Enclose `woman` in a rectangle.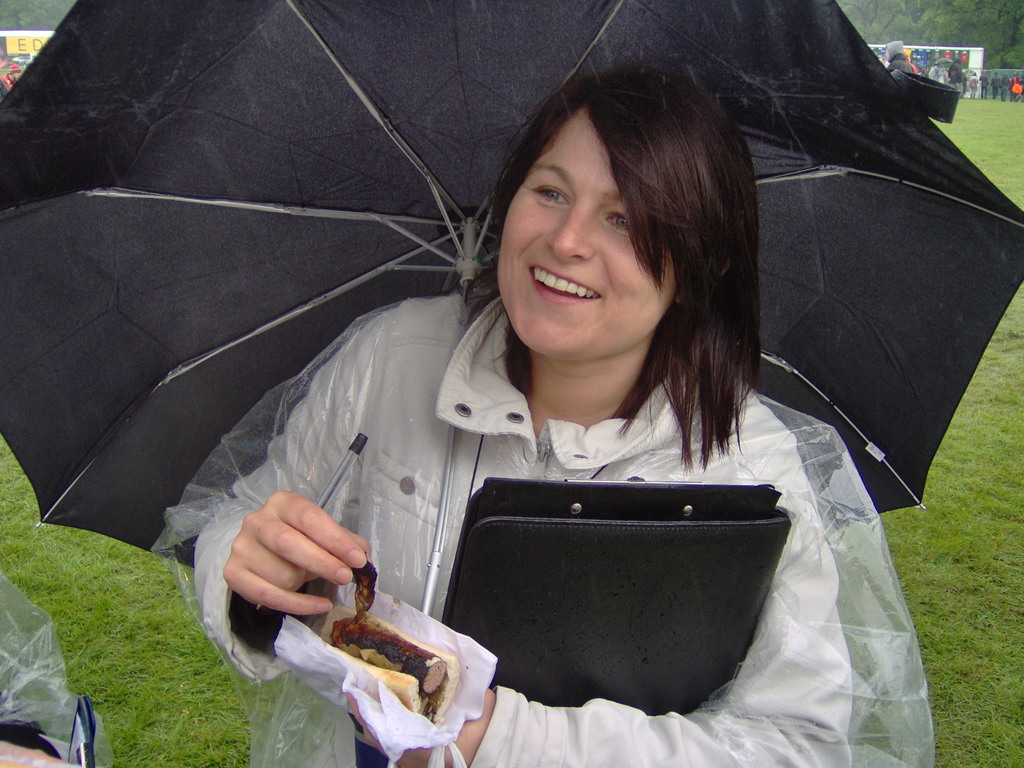
116/84/816/760.
